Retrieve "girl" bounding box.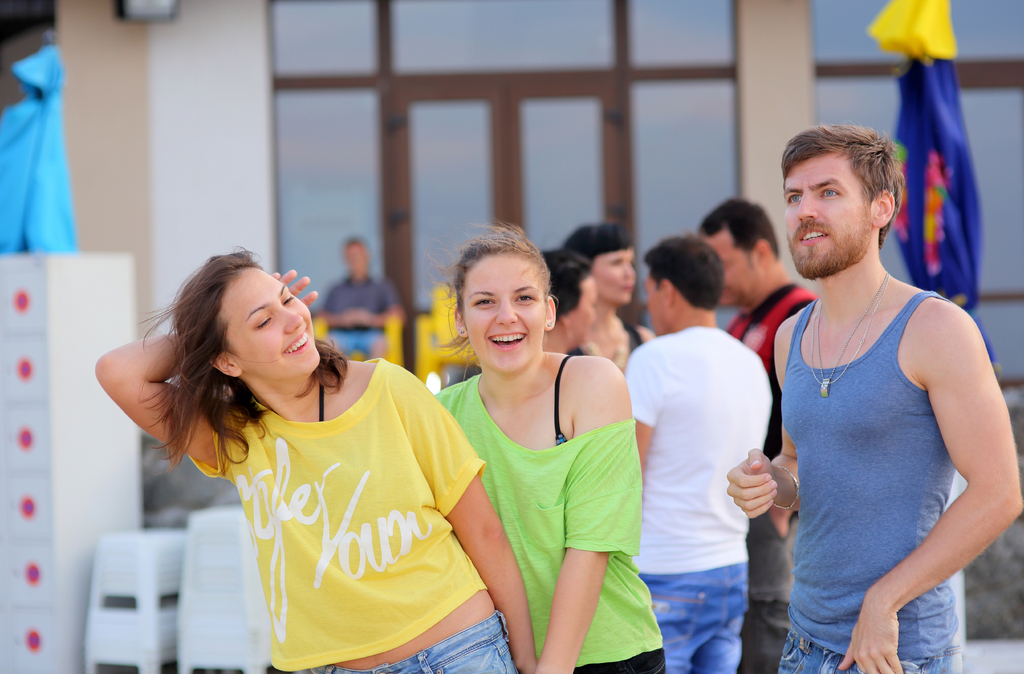
Bounding box: left=90, top=241, right=538, bottom=673.
